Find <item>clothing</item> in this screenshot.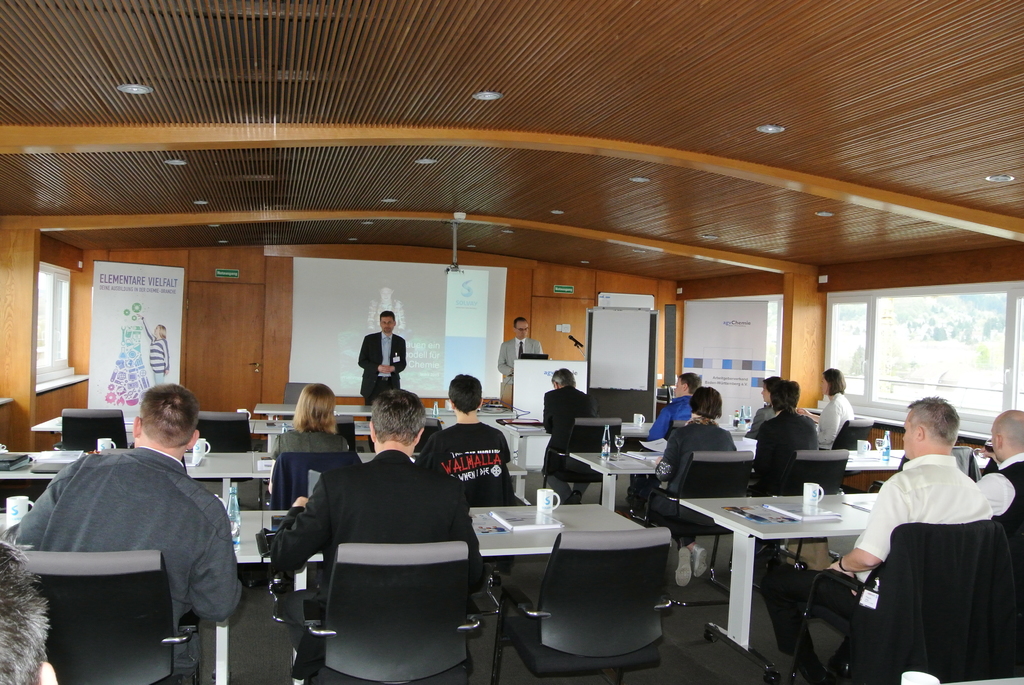
The bounding box for <item>clothing</item> is <box>881,523,1023,684</box>.
